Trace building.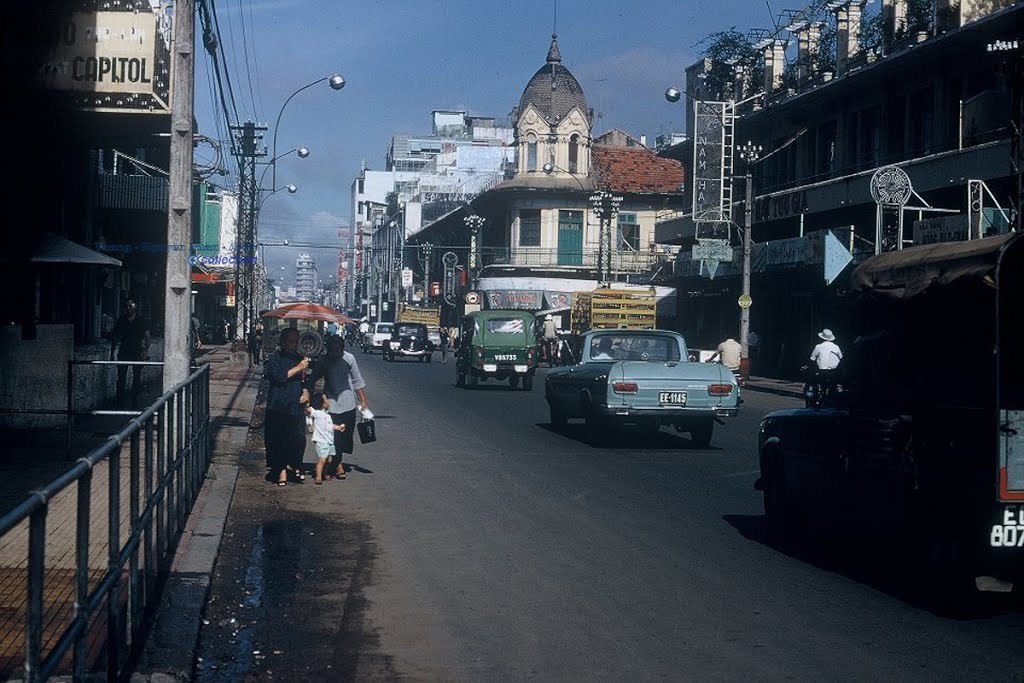
Traced to 295 255 311 303.
